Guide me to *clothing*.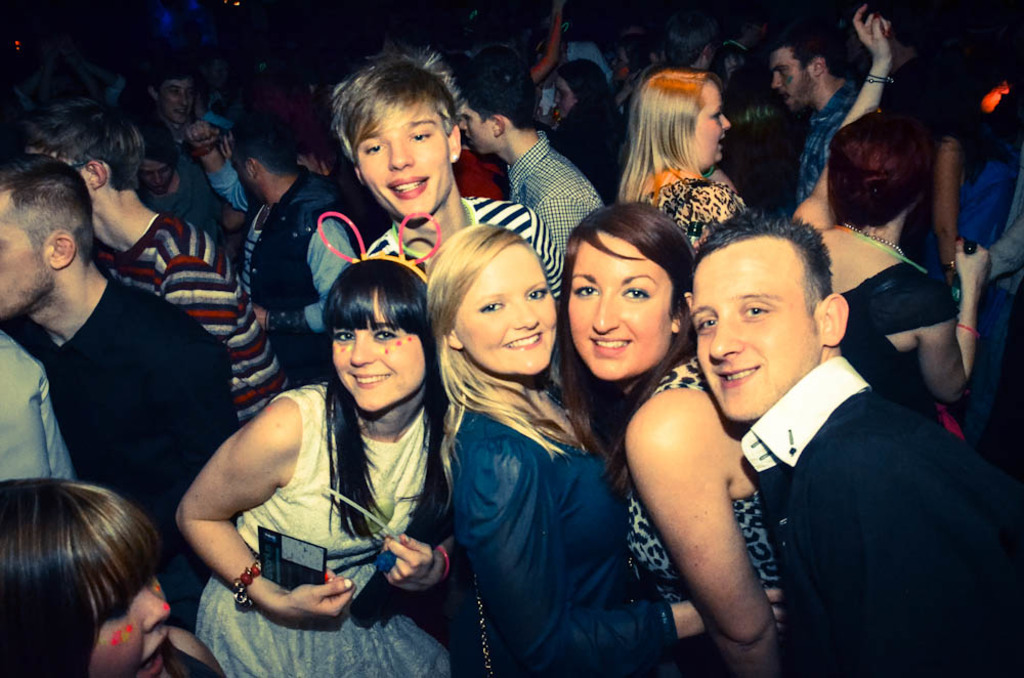
Guidance: bbox(464, 185, 568, 309).
